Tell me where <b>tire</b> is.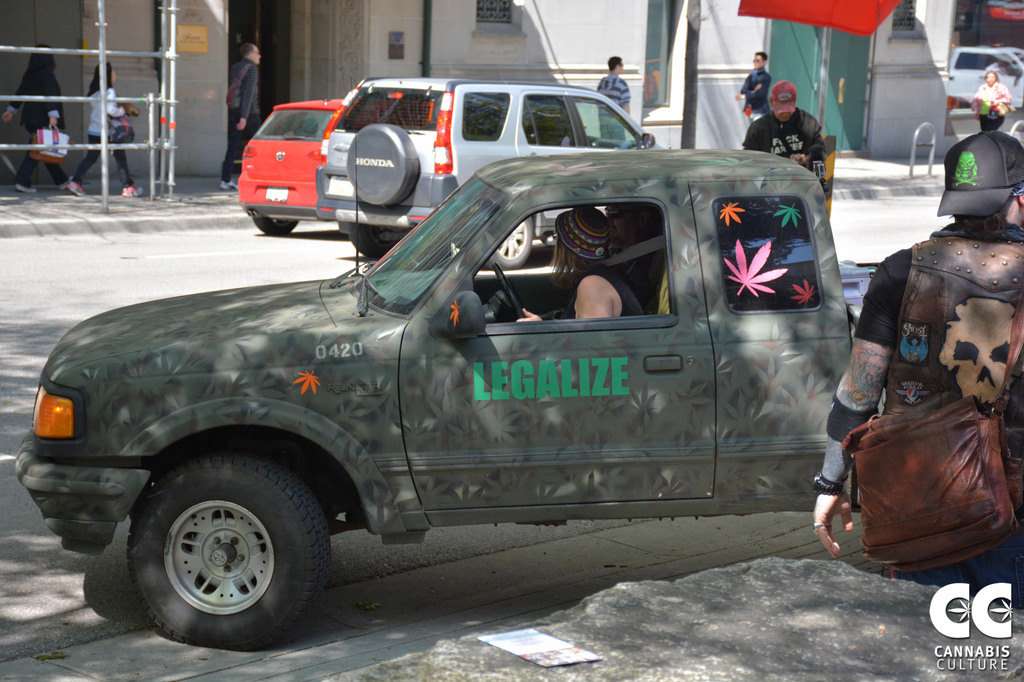
<b>tire</b> is at l=130, t=454, r=332, b=647.
